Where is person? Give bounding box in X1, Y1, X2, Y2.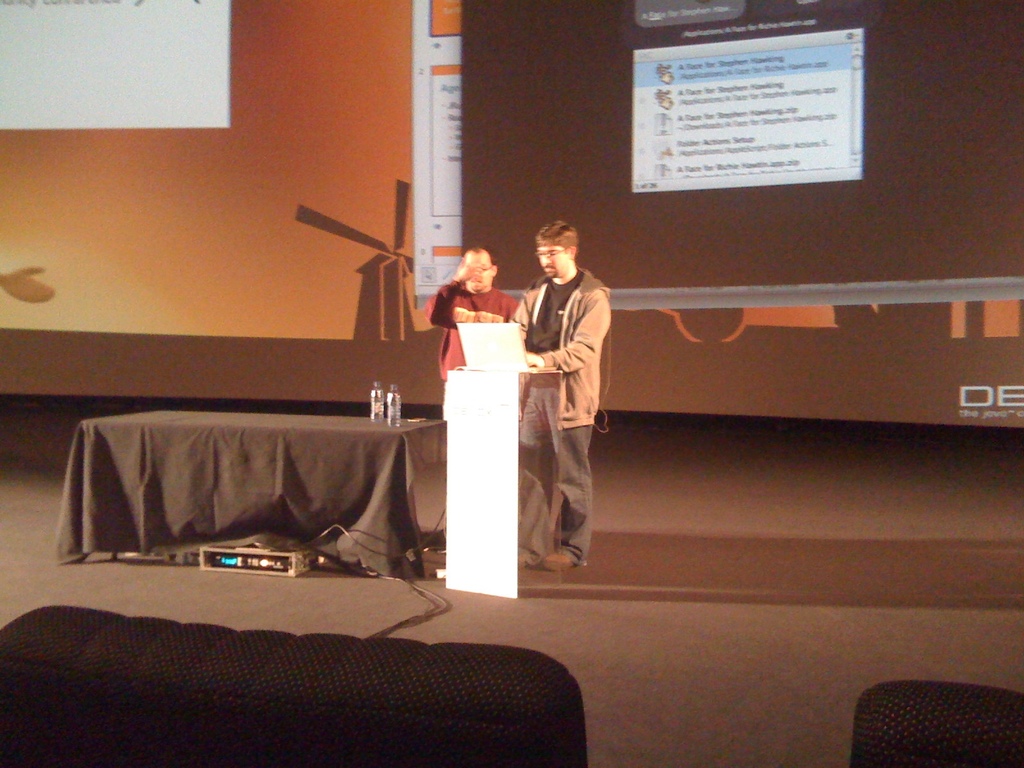
518, 202, 617, 582.
